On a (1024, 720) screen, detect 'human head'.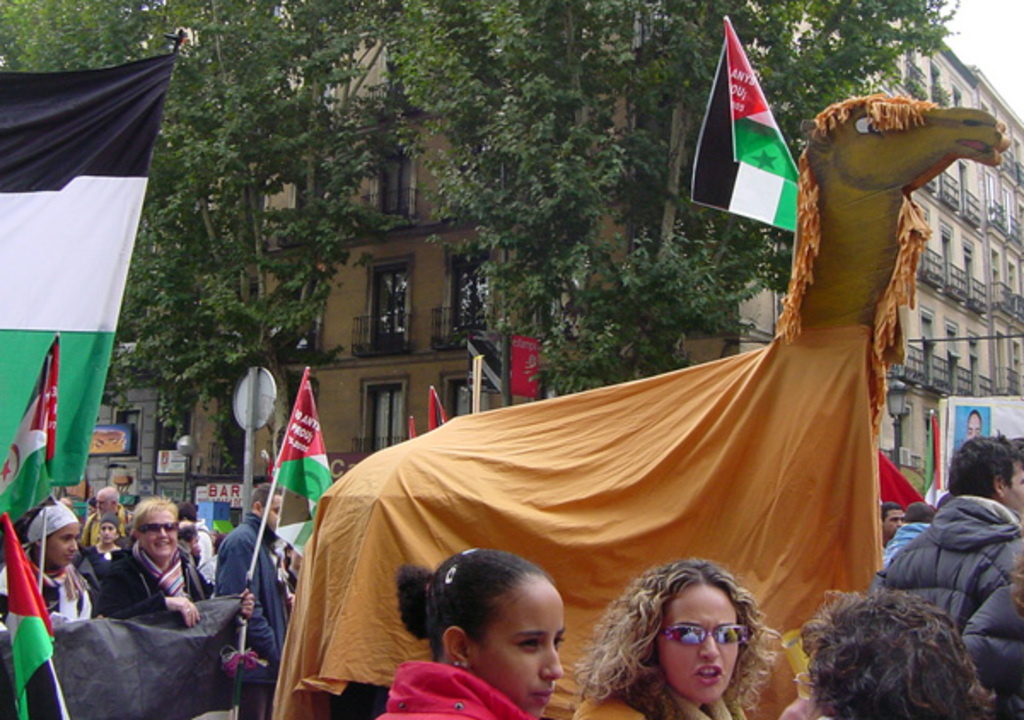
(x1=877, y1=502, x2=901, y2=543).
